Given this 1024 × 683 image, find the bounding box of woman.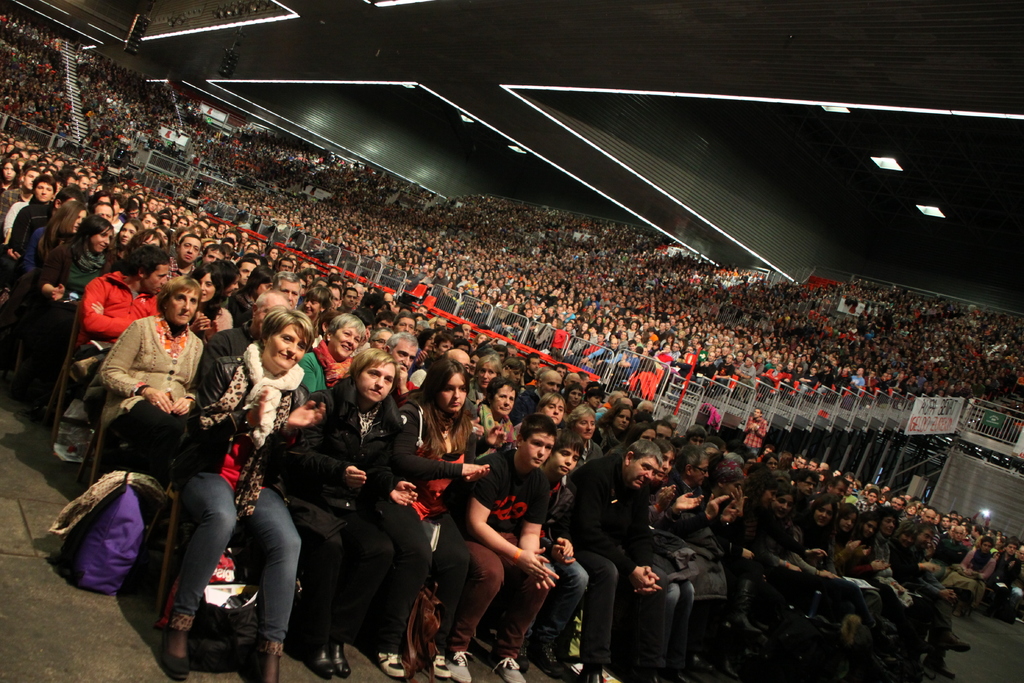
pyautogui.locateOnScreen(176, 258, 240, 344).
